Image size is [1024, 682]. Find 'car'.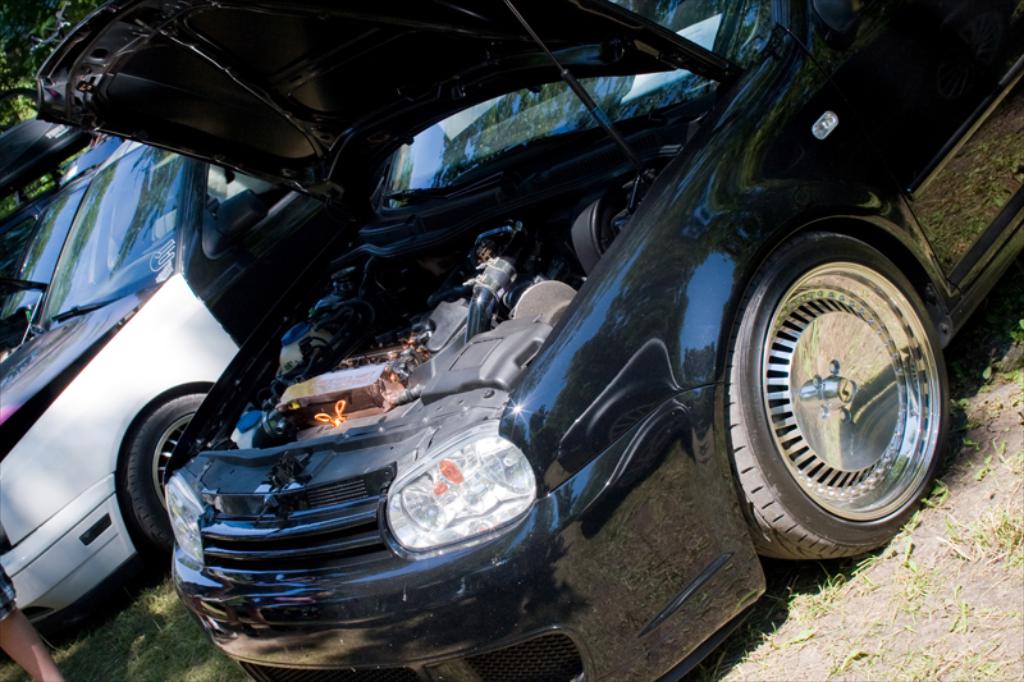
select_region(0, 142, 349, 613).
